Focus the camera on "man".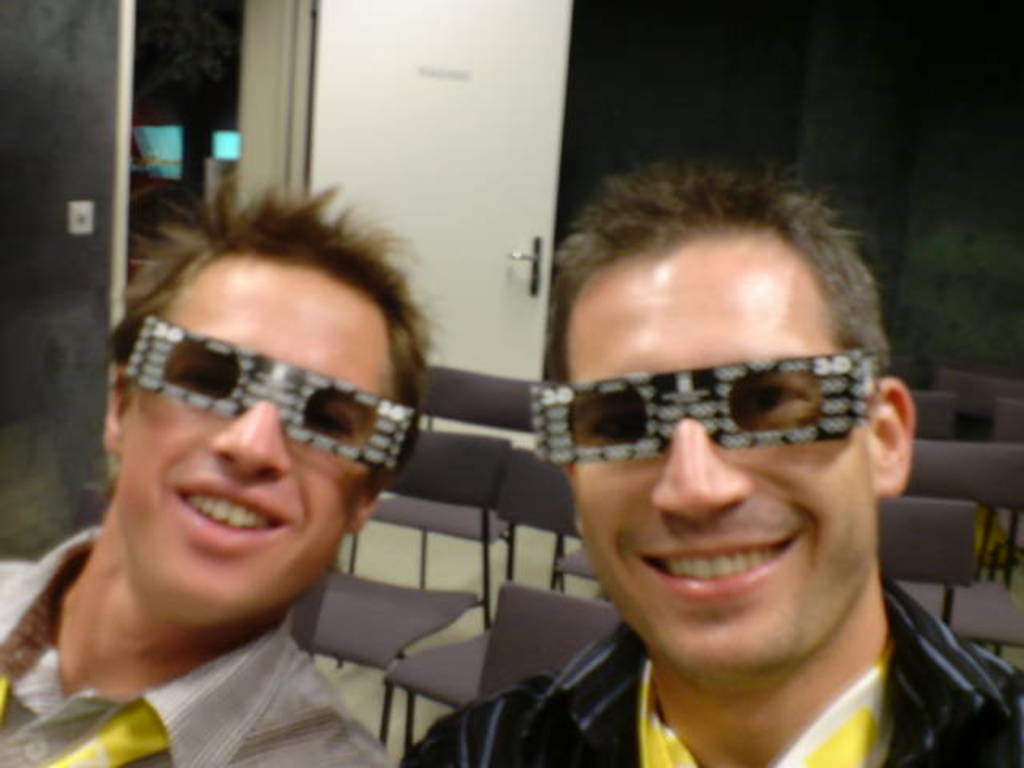
Focus region: l=350, t=155, r=1018, b=767.
